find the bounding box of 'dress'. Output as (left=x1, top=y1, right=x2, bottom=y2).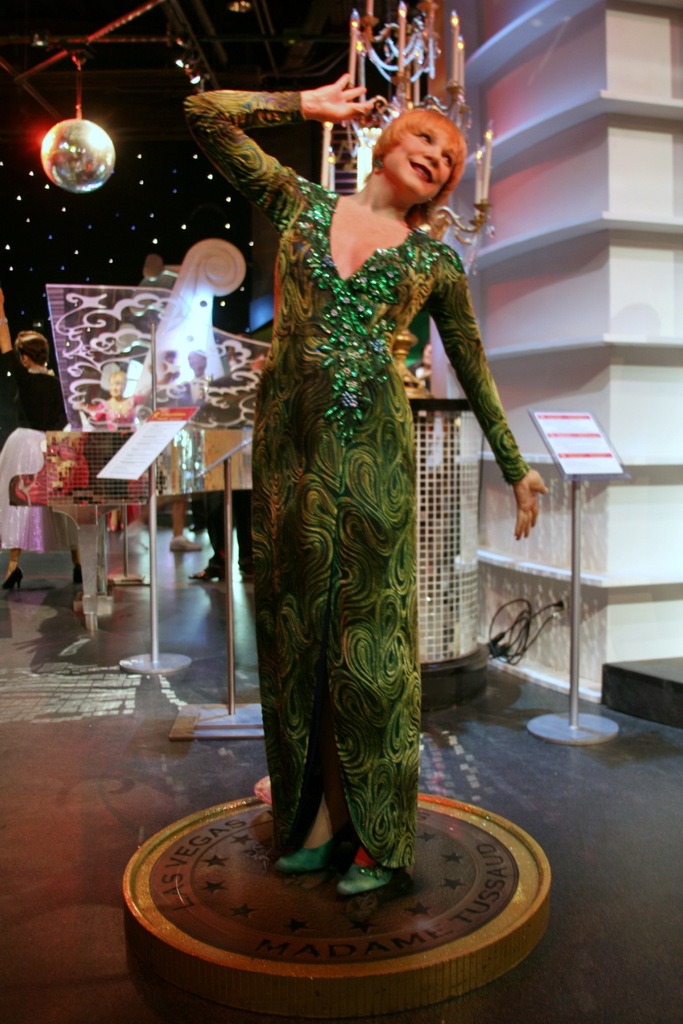
(left=170, top=87, right=547, bottom=886).
